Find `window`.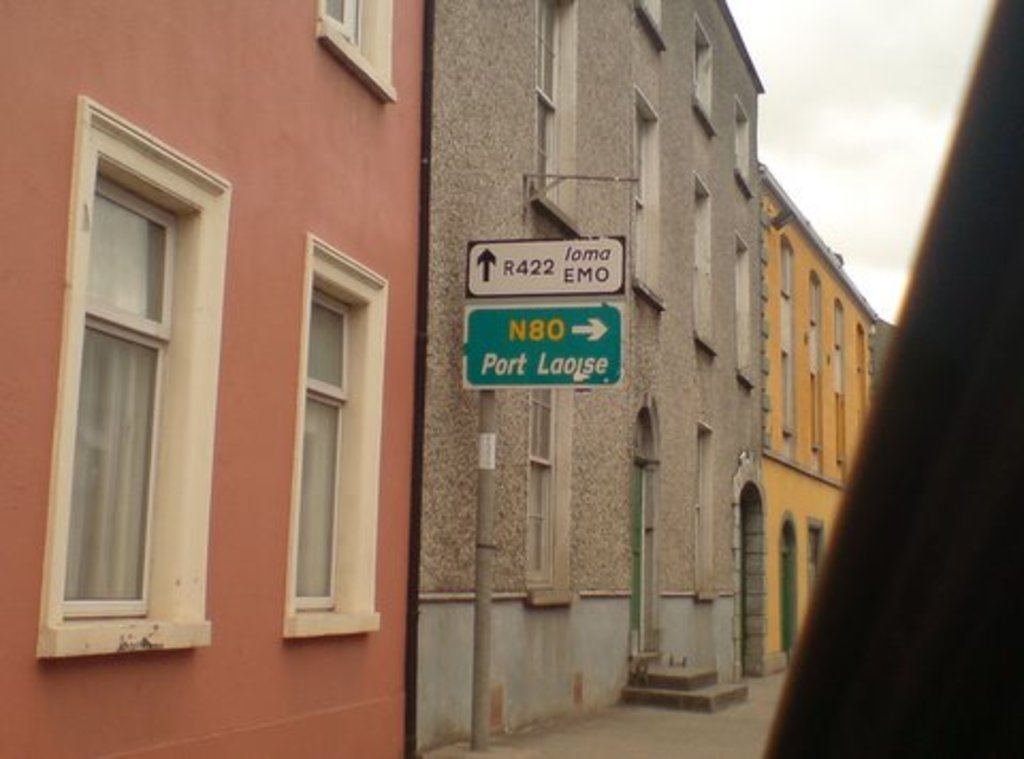
(x1=693, y1=424, x2=723, y2=608).
